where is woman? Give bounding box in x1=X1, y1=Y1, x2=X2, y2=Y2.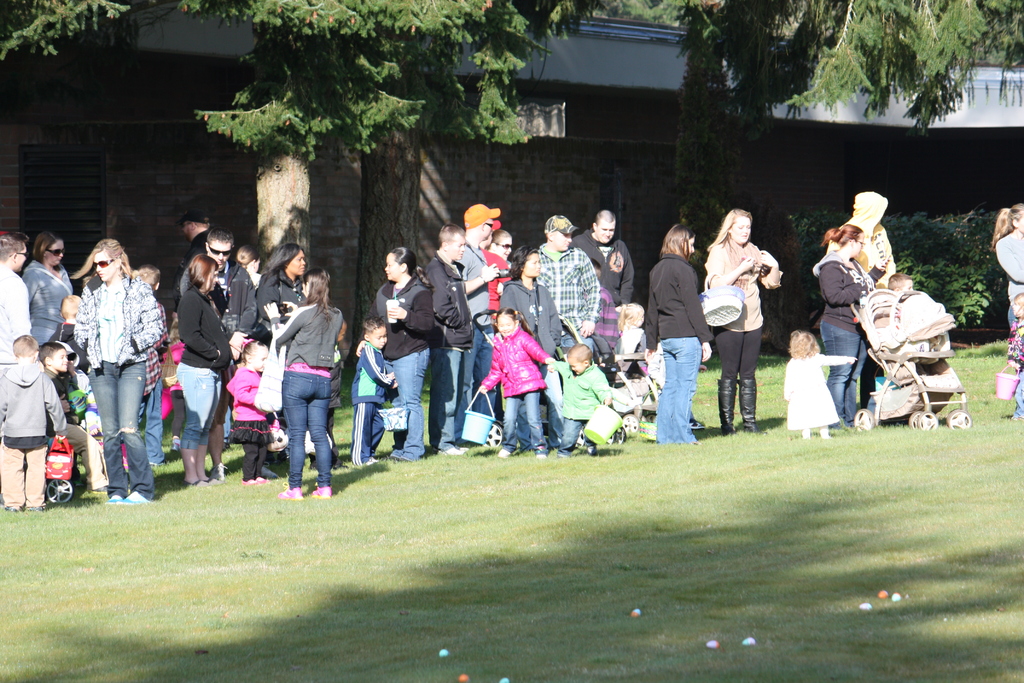
x1=990, y1=204, x2=1023, y2=325.
